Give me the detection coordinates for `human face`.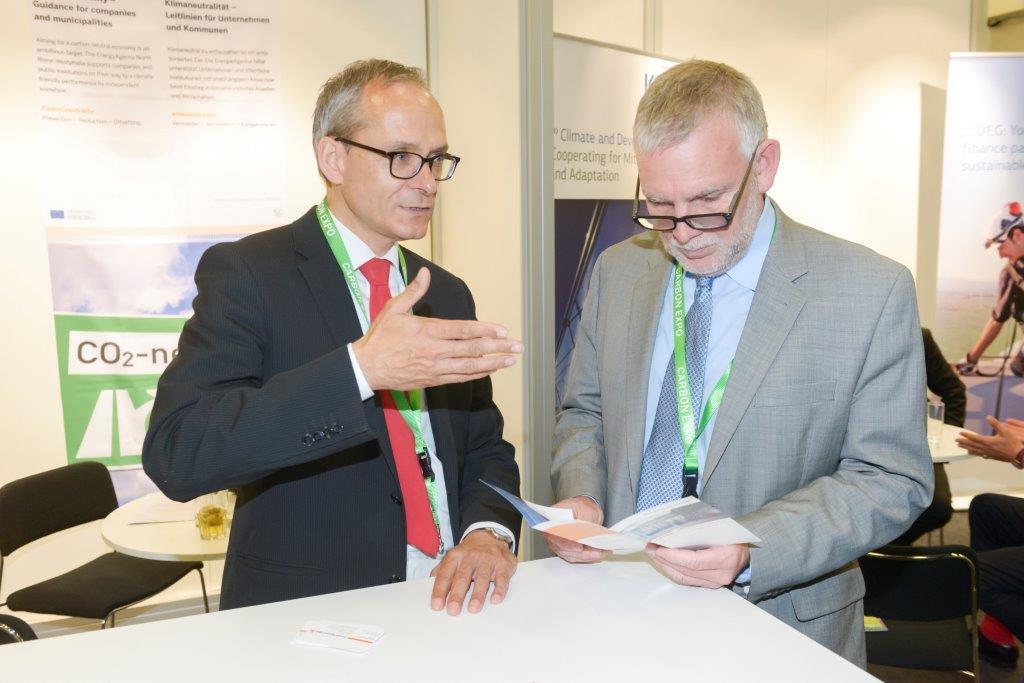
BBox(348, 91, 449, 240).
